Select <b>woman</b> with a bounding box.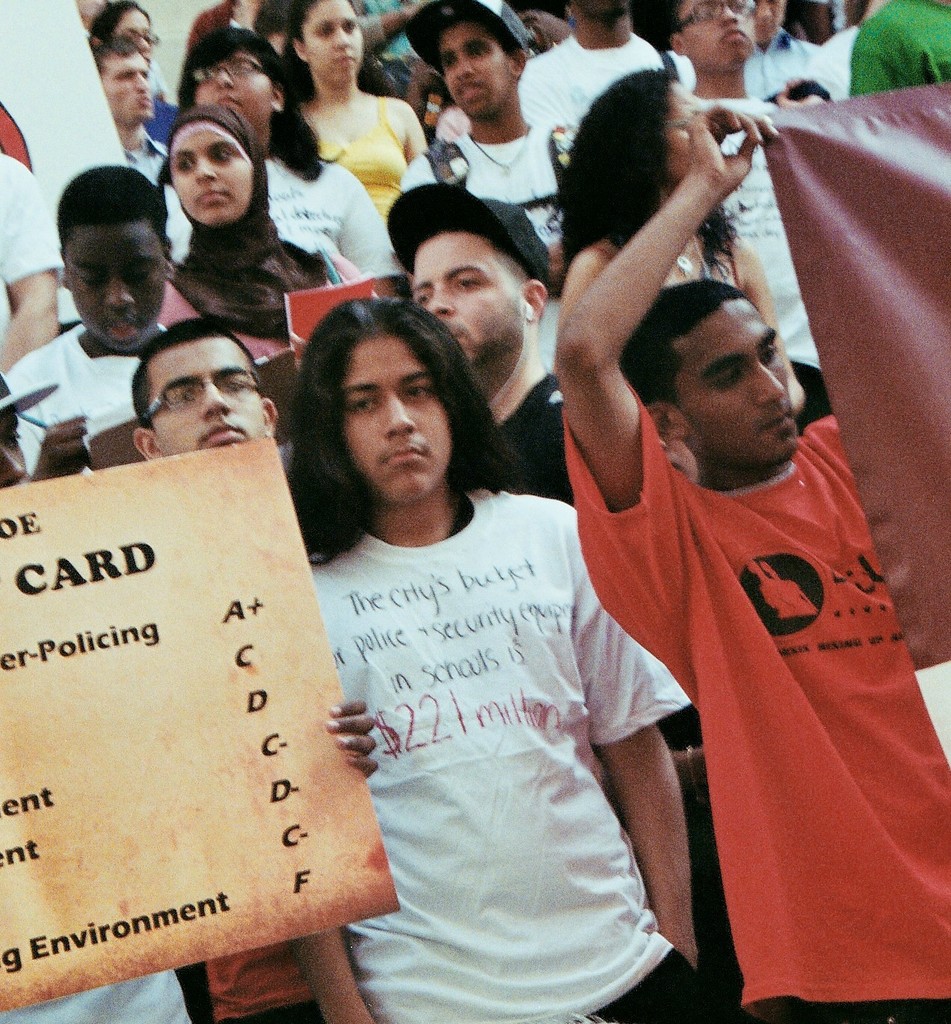
<region>278, 0, 429, 216</region>.
